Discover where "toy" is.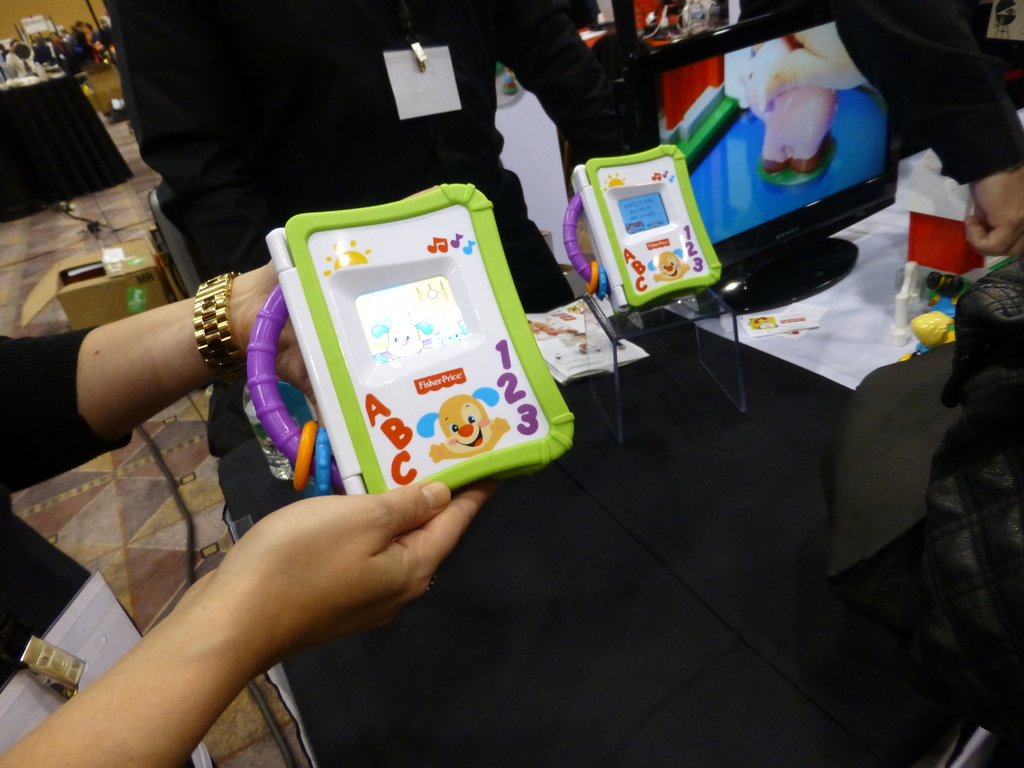
Discovered at left=246, top=182, right=586, bottom=499.
